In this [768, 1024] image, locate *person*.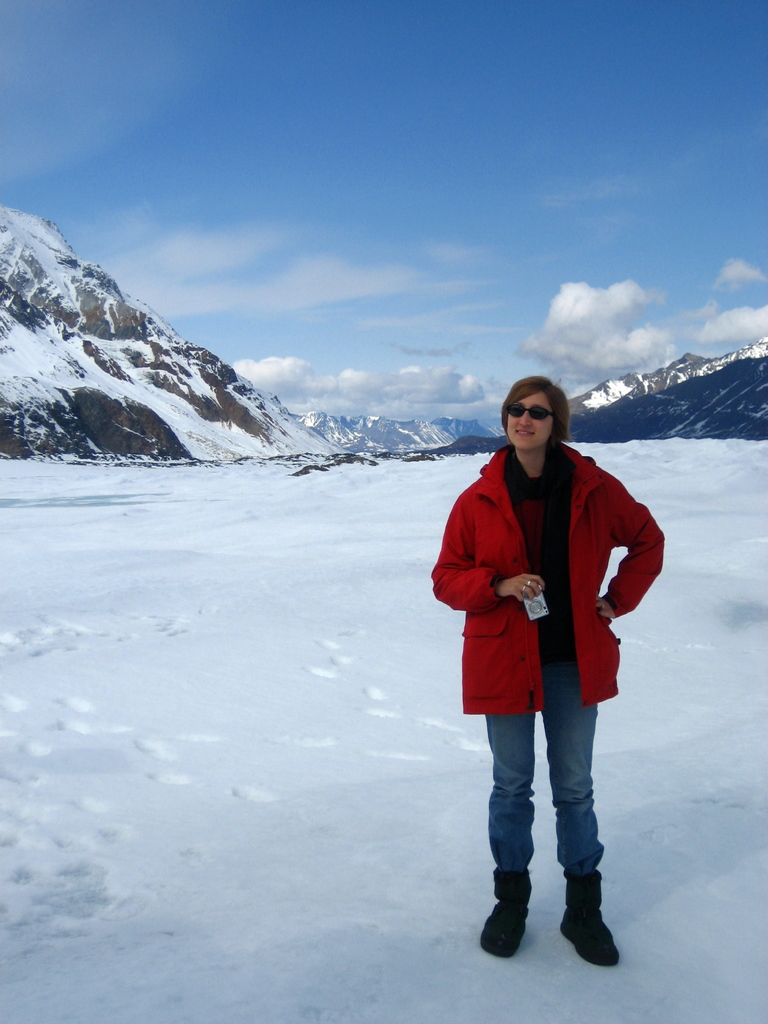
Bounding box: (left=449, top=359, right=659, bottom=961).
